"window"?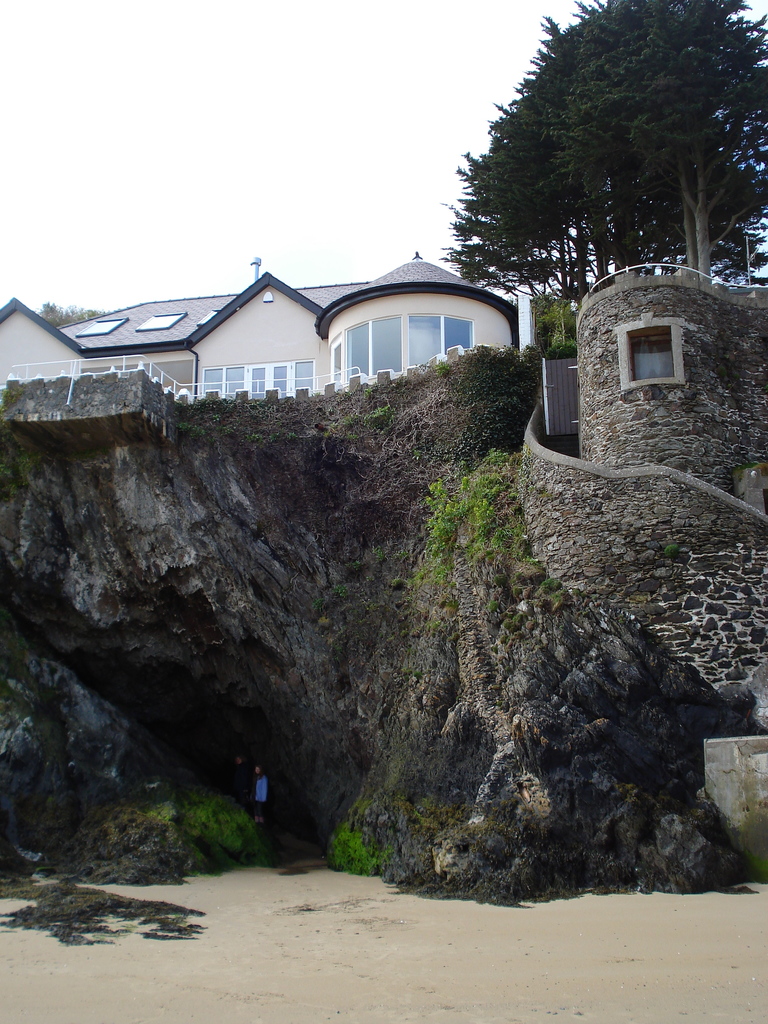
x1=246 y1=360 x2=286 y2=404
